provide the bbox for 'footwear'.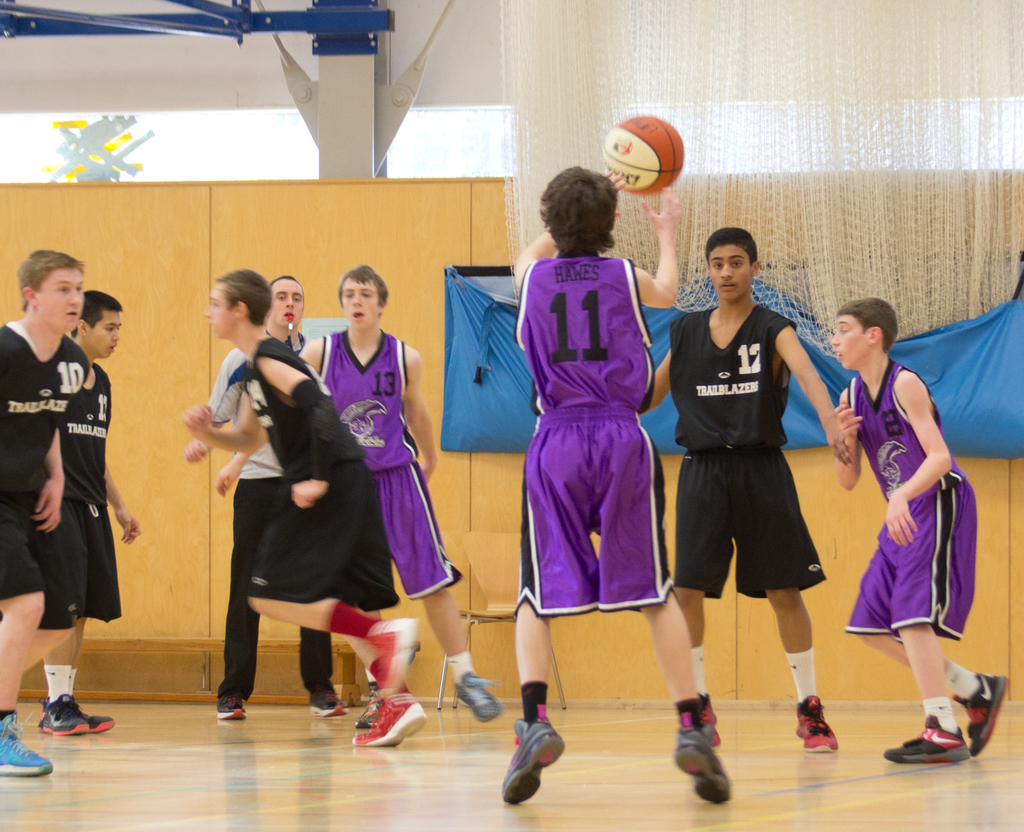
region(950, 673, 1007, 749).
